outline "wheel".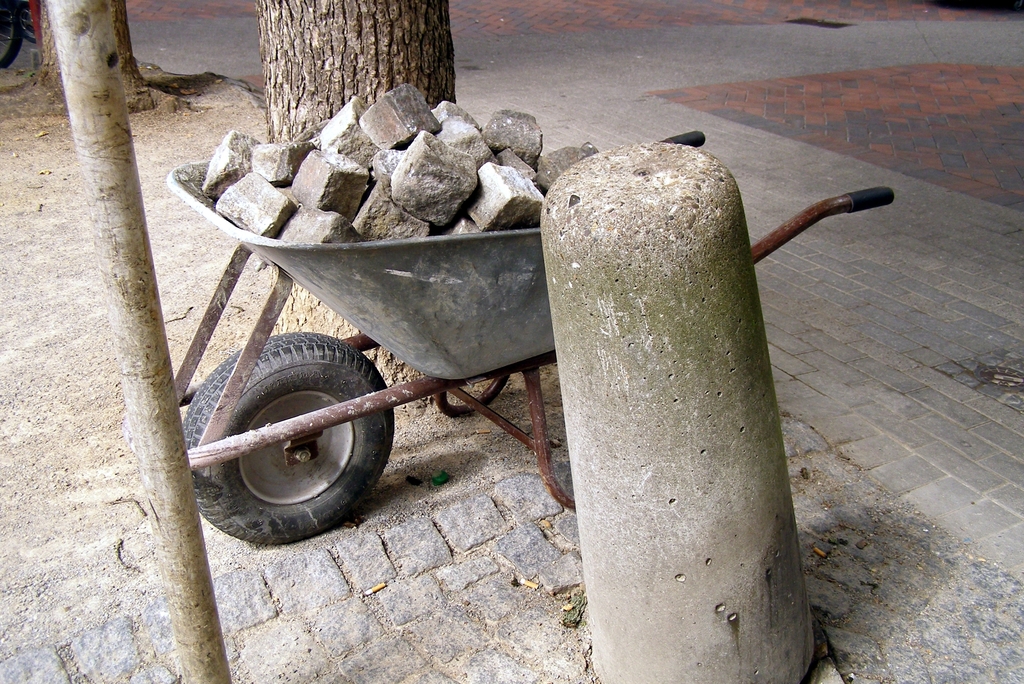
Outline: [185,329,394,546].
